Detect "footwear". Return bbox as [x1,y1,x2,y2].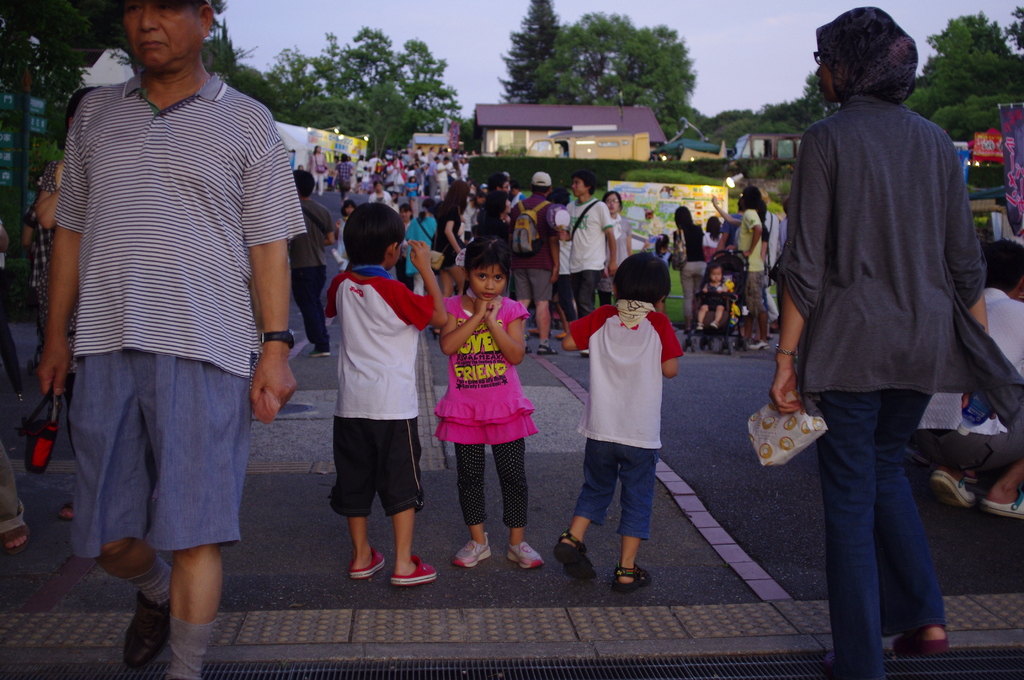
[552,534,596,579].
